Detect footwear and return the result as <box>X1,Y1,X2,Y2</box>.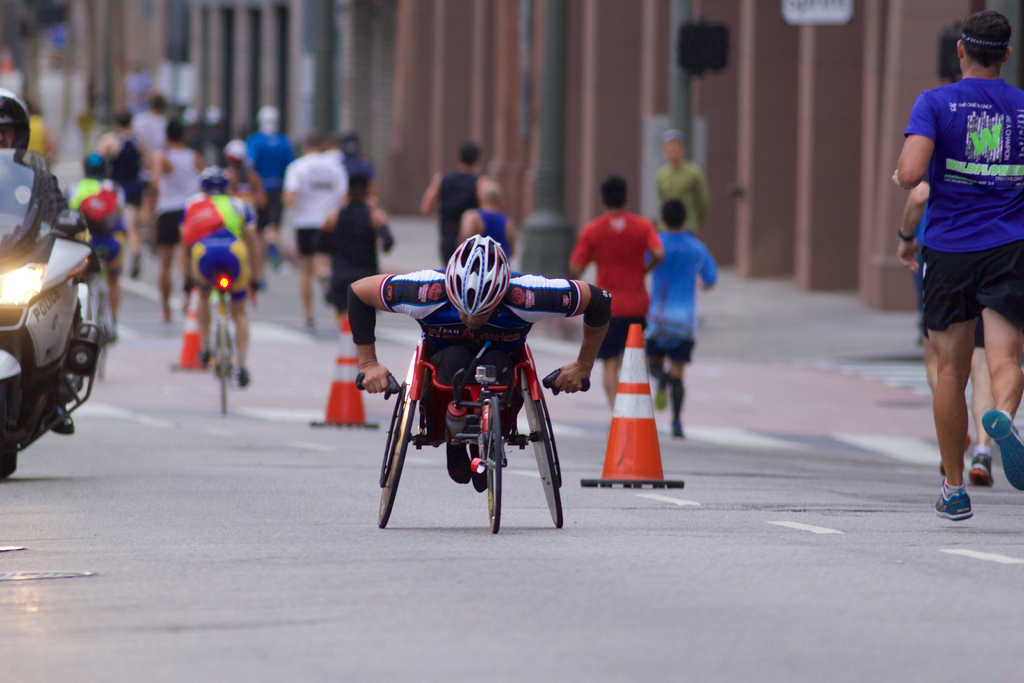
<box>966,454,989,491</box>.
